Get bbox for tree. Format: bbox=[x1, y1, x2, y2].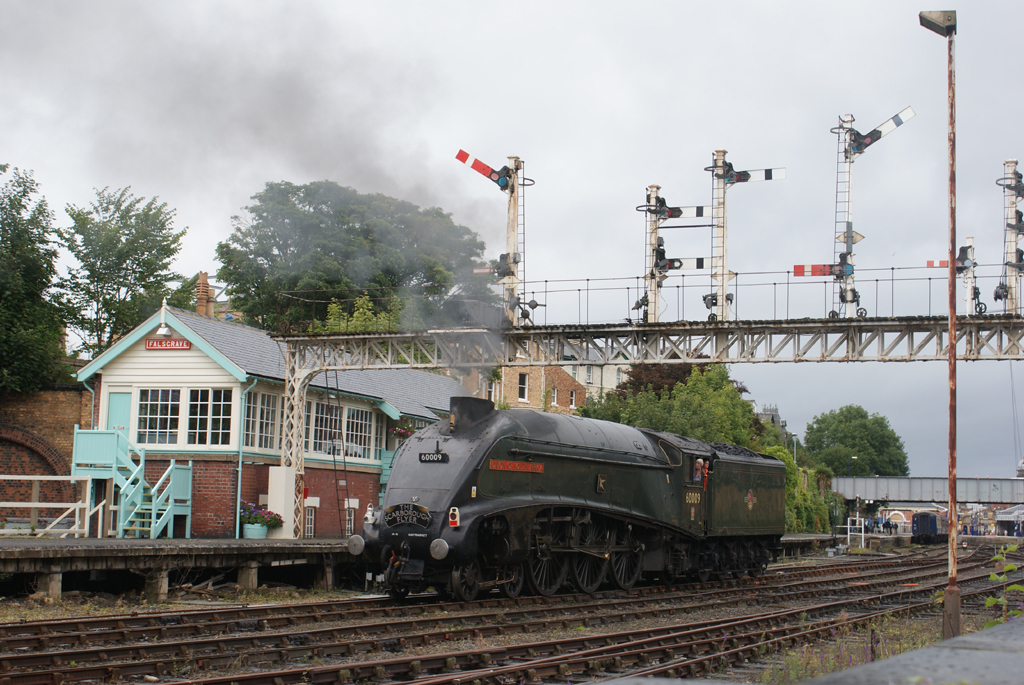
bbox=[0, 164, 76, 392].
